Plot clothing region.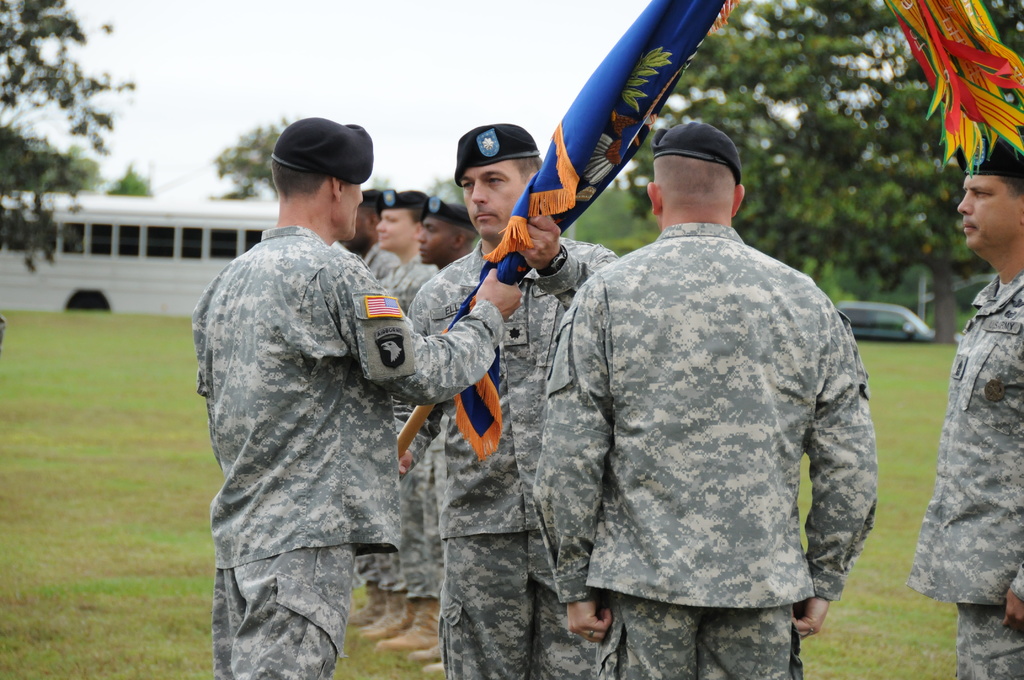
Plotted at [left=938, top=596, right=1023, bottom=679].
